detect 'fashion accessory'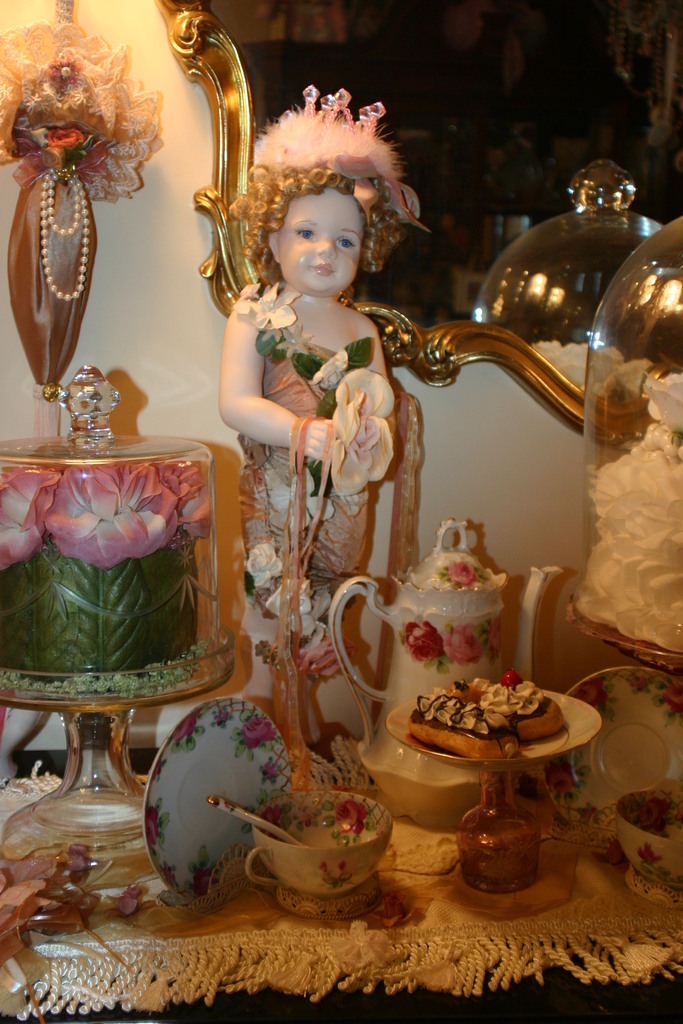
<bbox>278, 88, 393, 154</bbox>
